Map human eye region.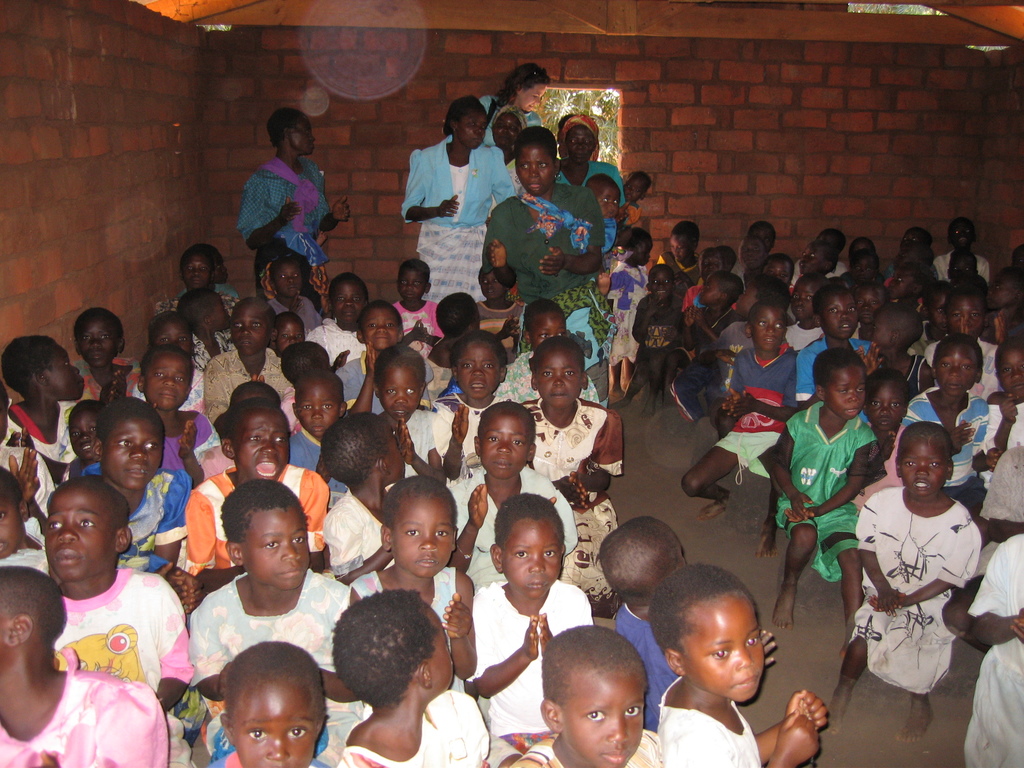
Mapped to BBox(584, 139, 592, 146).
